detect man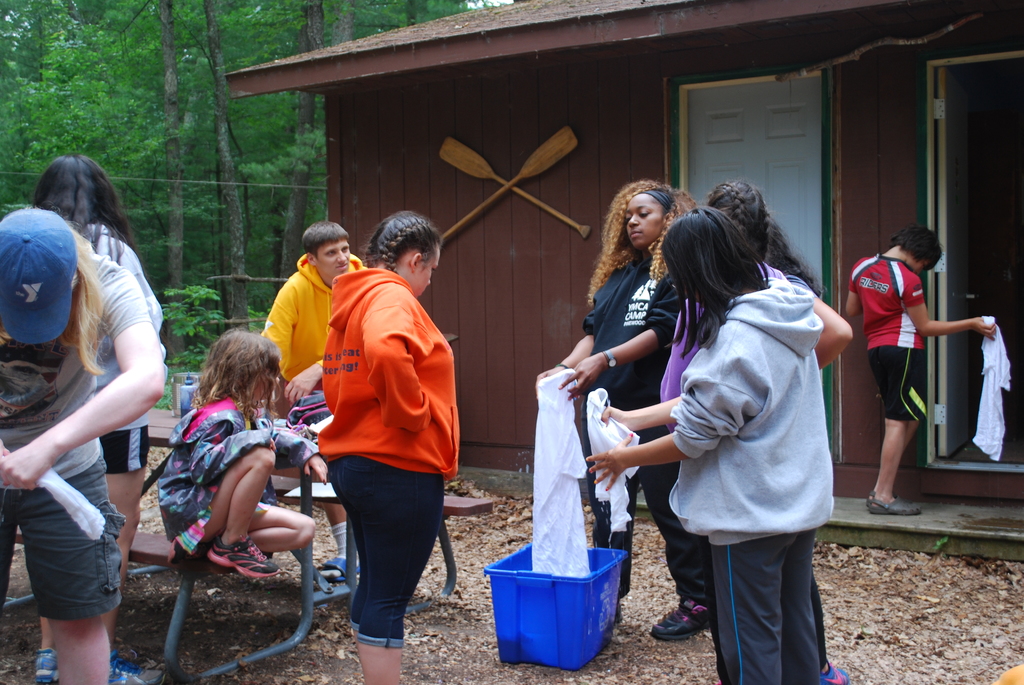
{"left": 260, "top": 224, "right": 371, "bottom": 581}
